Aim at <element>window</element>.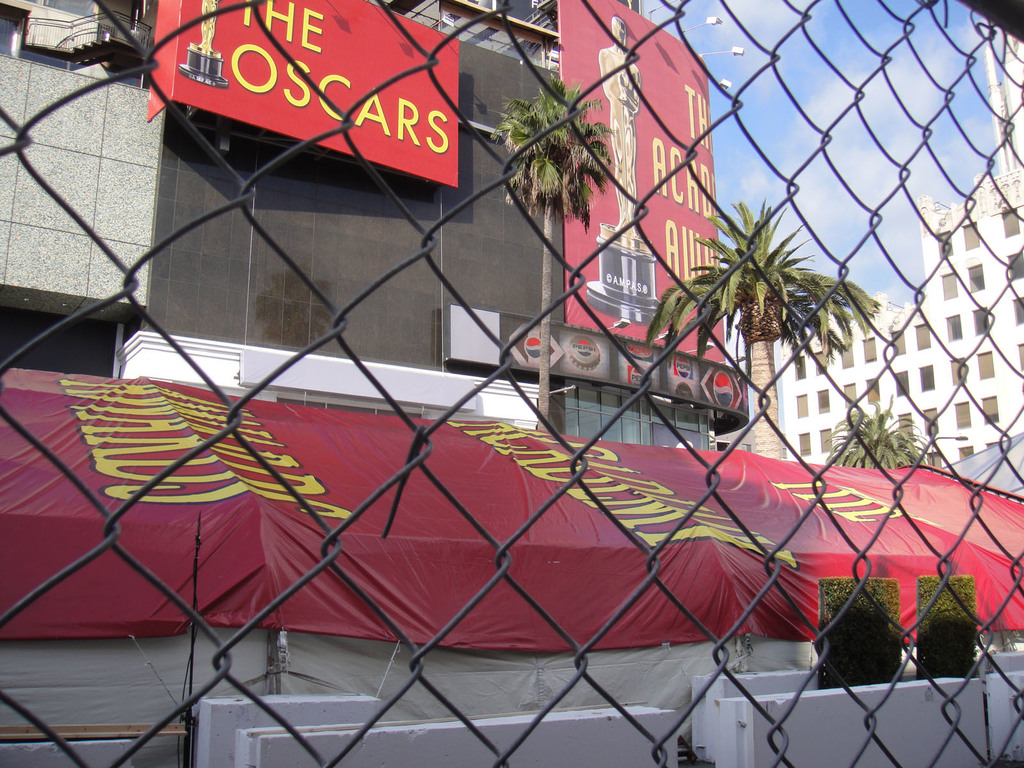
Aimed at box=[796, 394, 805, 412].
